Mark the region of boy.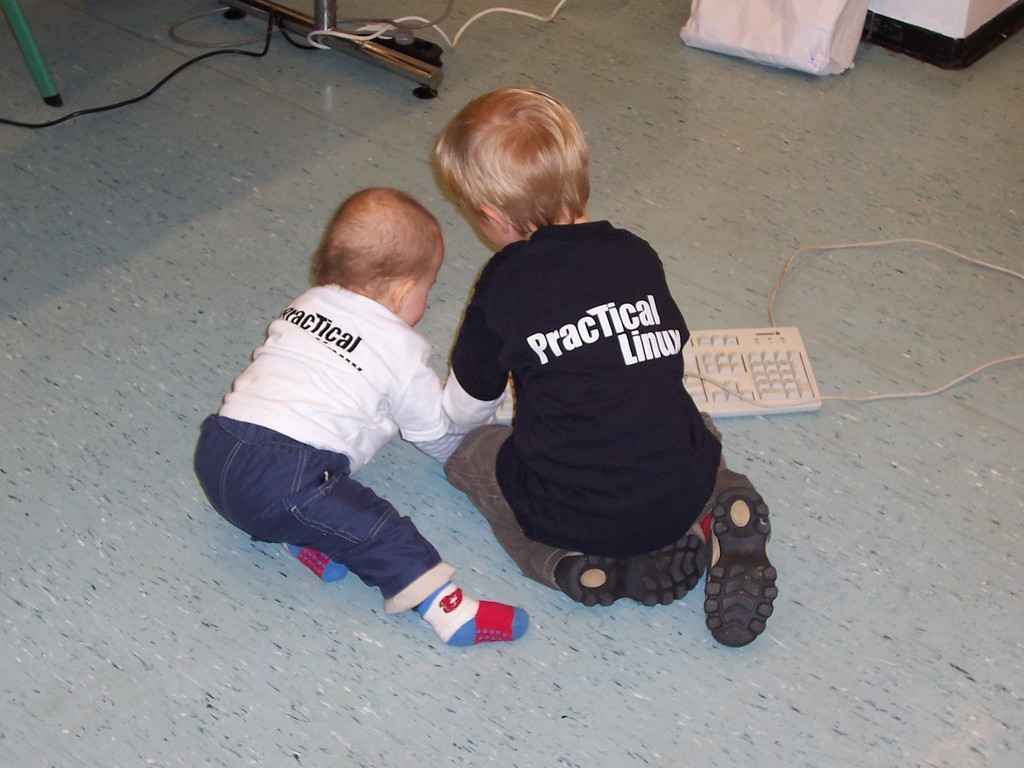
Region: [x1=190, y1=191, x2=530, y2=650].
